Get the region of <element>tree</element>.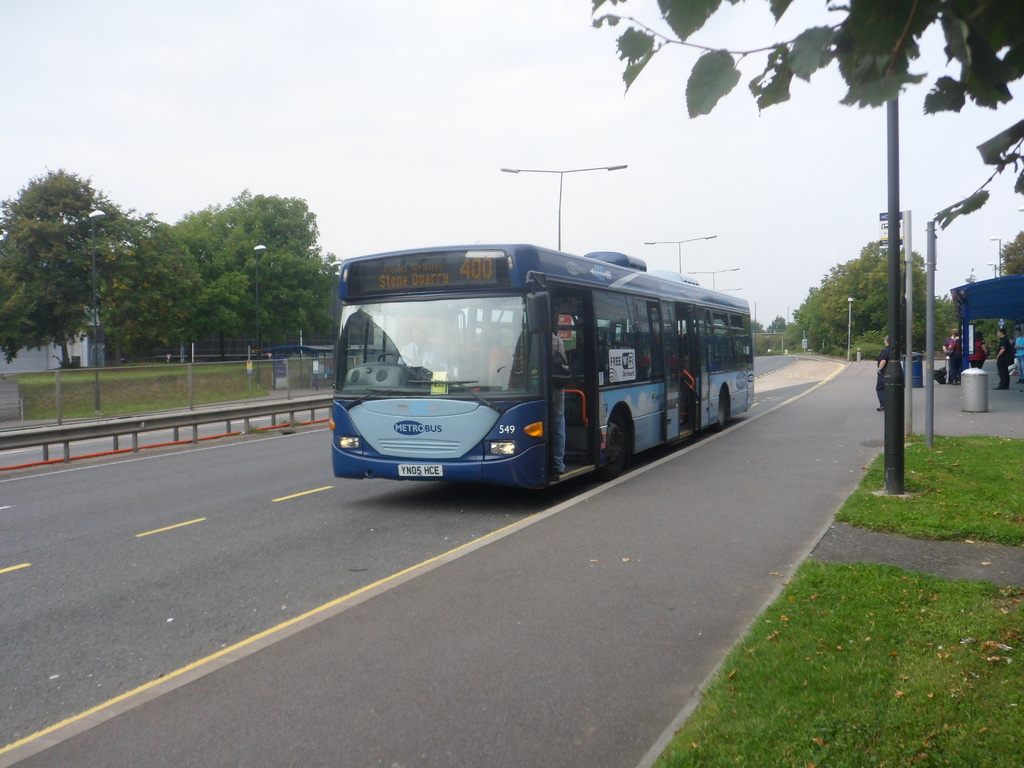
(579,0,1023,238).
